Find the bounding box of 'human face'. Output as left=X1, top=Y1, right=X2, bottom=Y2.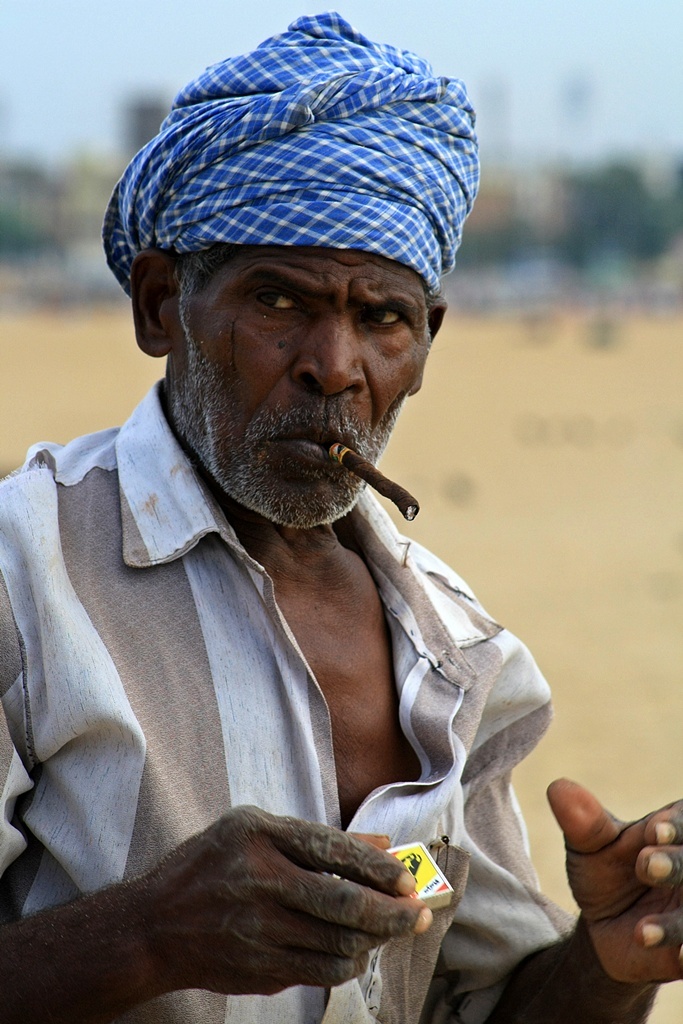
left=173, top=246, right=423, bottom=535.
